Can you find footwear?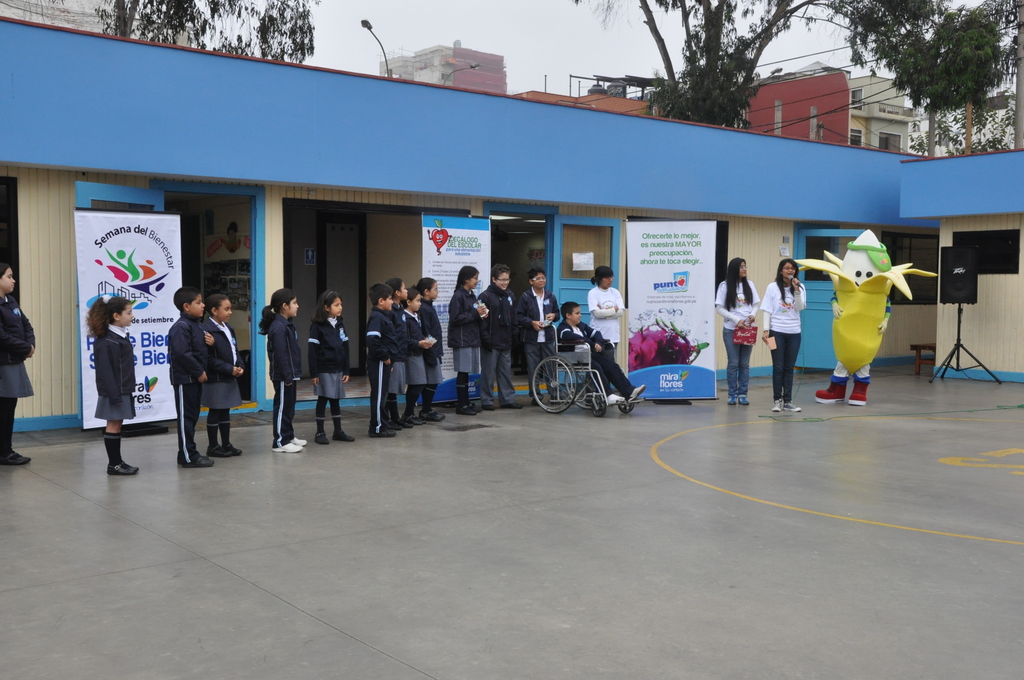
Yes, bounding box: [410, 413, 426, 425].
